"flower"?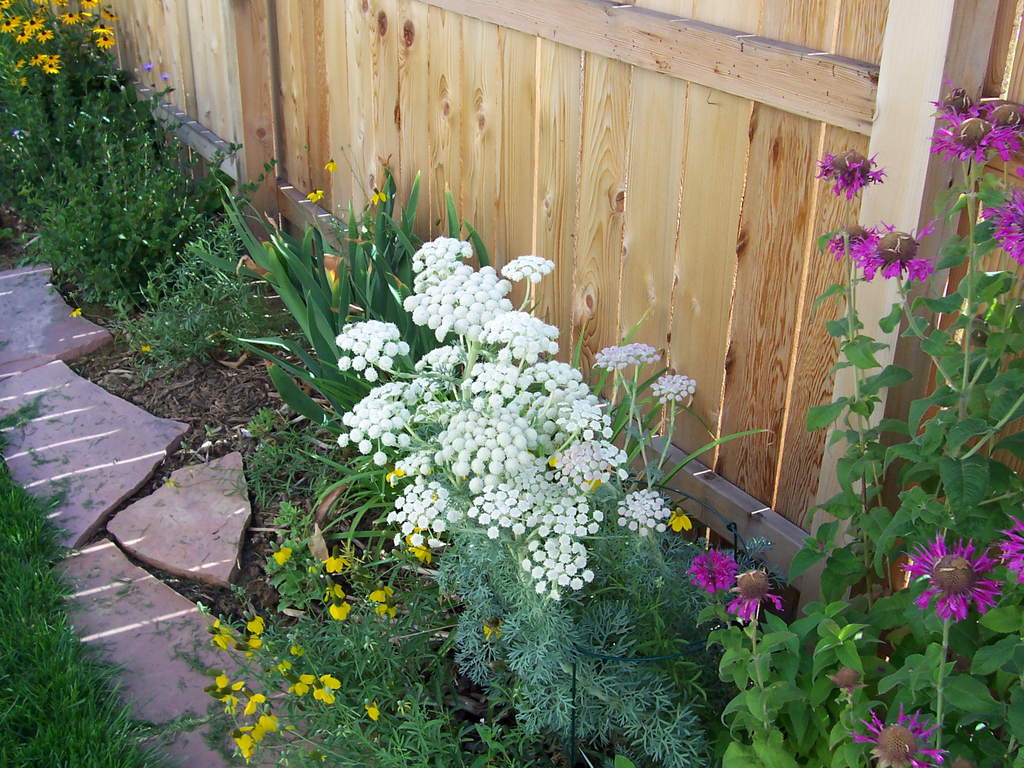
369, 187, 385, 204
